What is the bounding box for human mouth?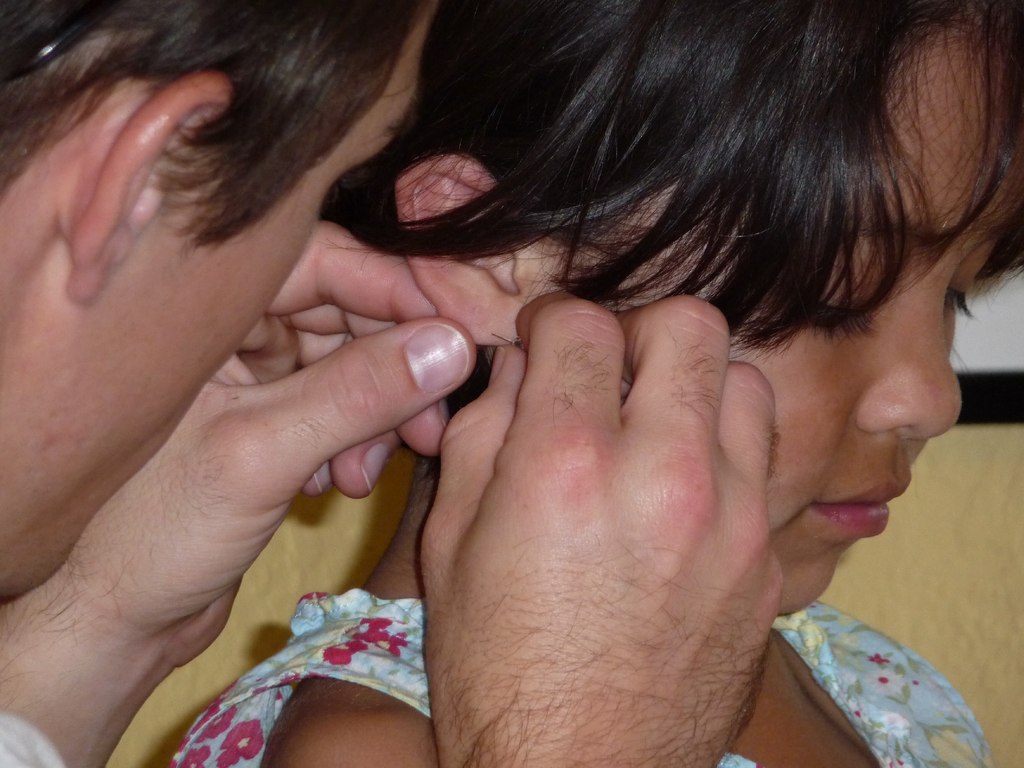
814/477/907/534.
